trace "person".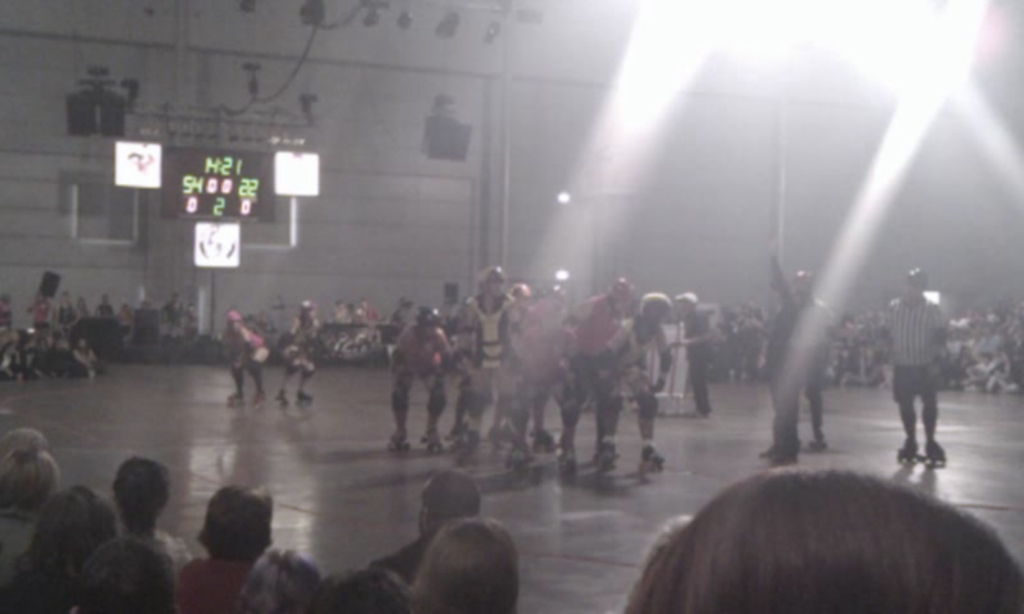
Traced to [left=621, top=459, right=1023, bottom=613].
